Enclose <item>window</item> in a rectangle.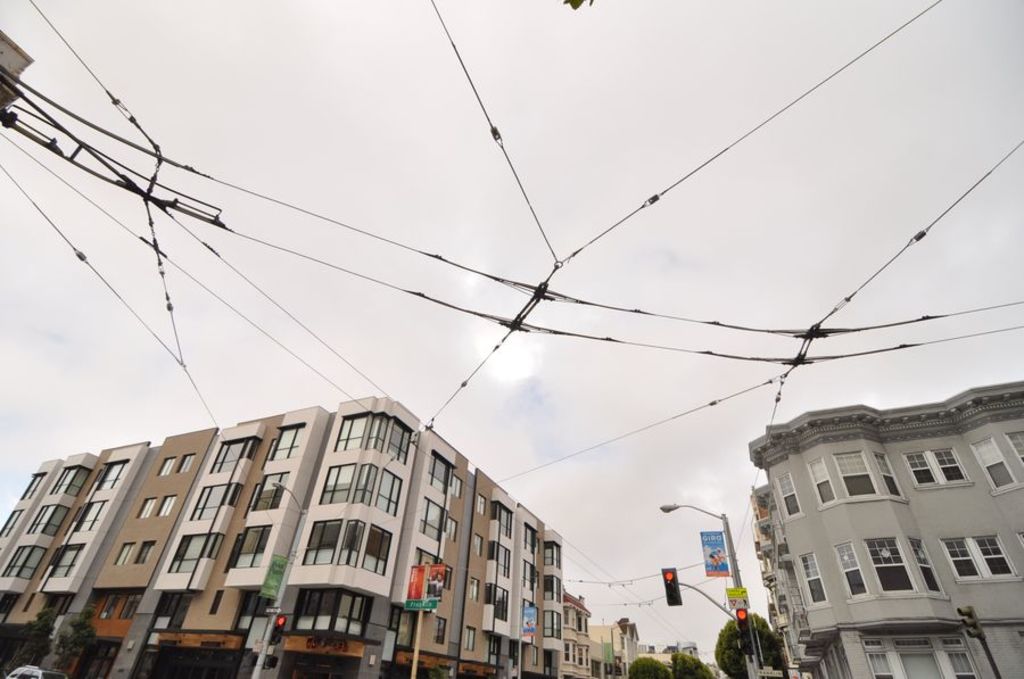
(116, 544, 134, 564).
